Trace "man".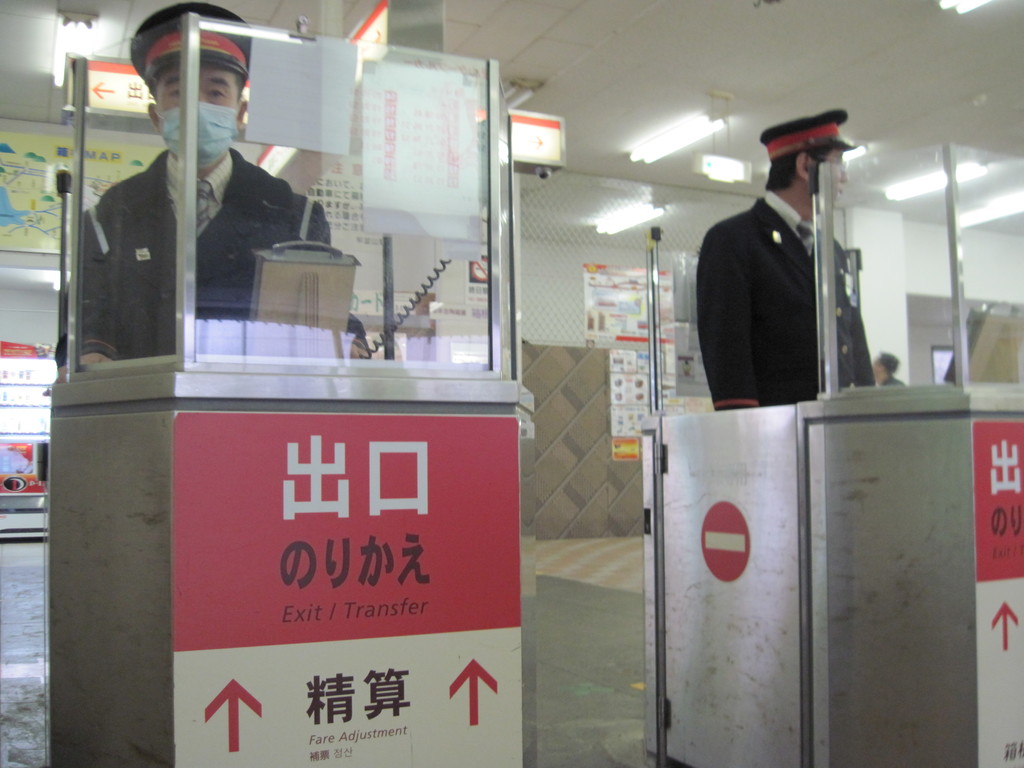
Traced to <region>868, 346, 903, 386</region>.
